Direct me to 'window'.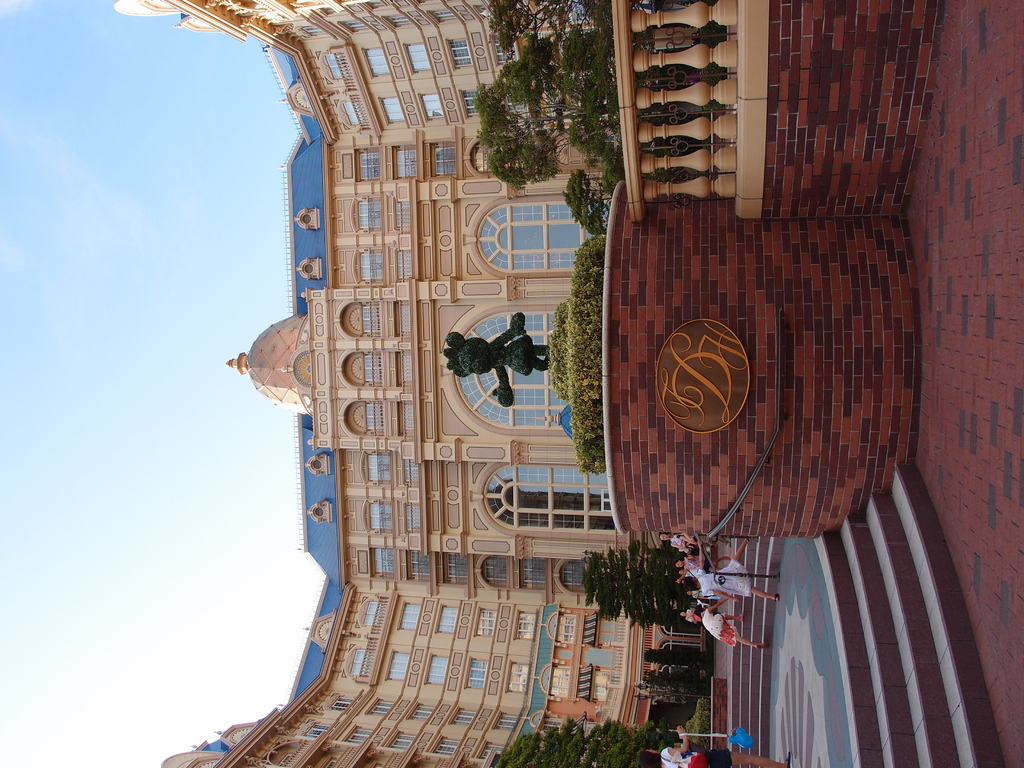
Direction: BBox(345, 729, 374, 745).
